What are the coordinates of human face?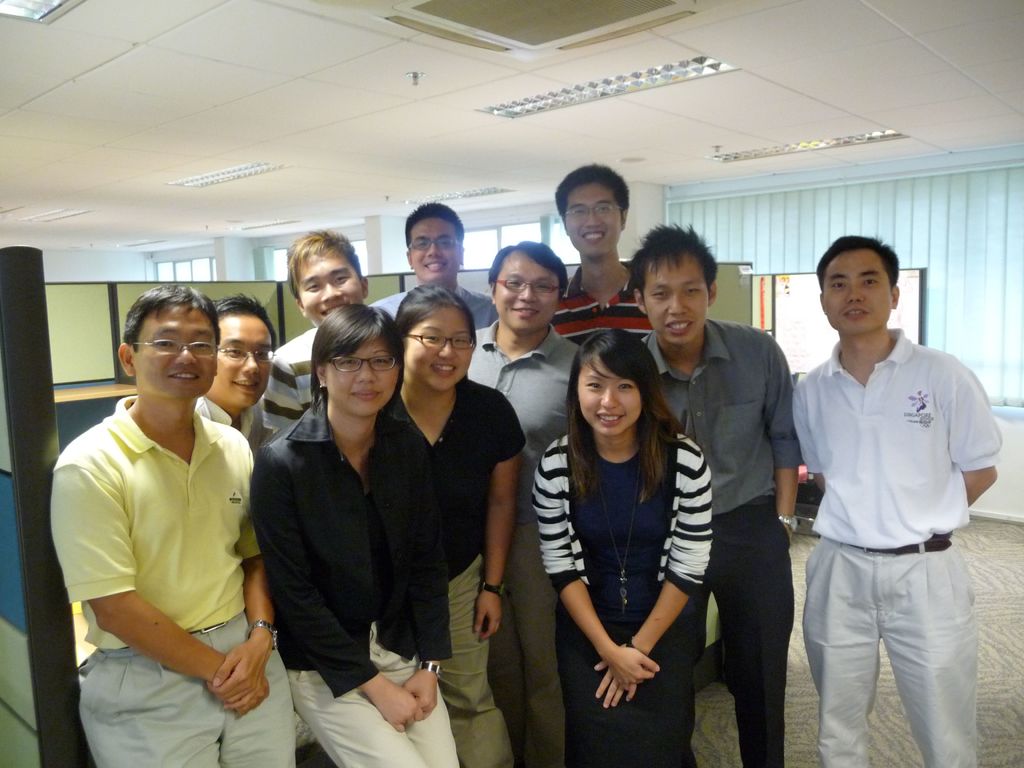
574/353/642/435.
